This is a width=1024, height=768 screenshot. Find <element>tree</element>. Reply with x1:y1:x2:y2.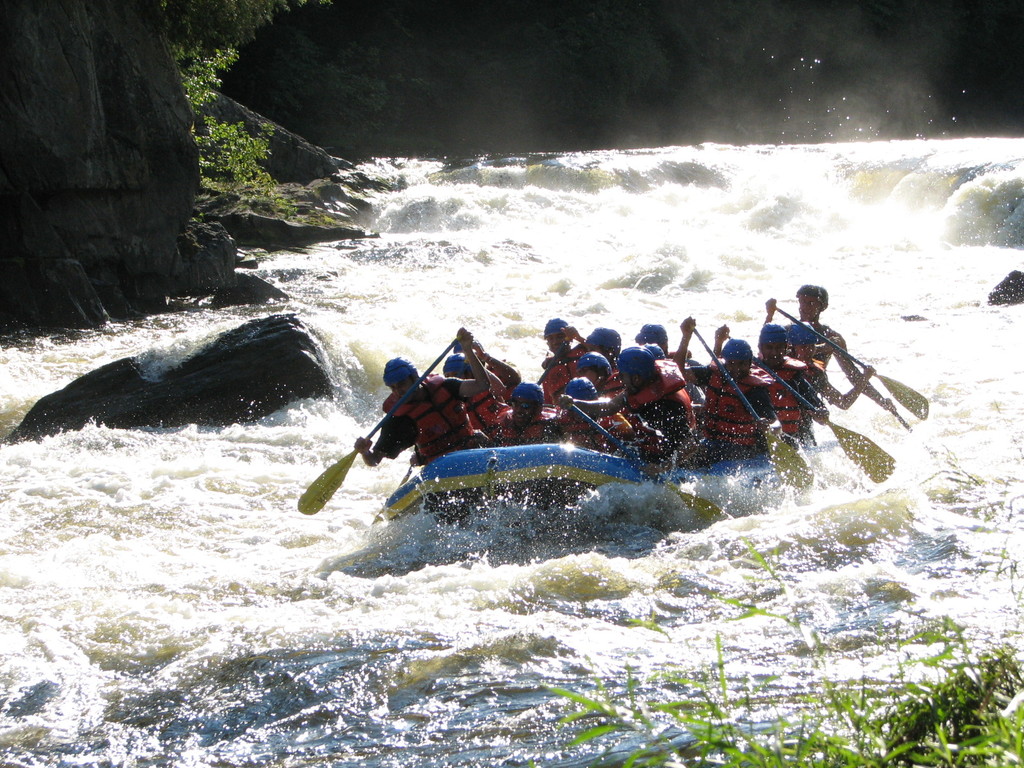
162:1:321:118.
